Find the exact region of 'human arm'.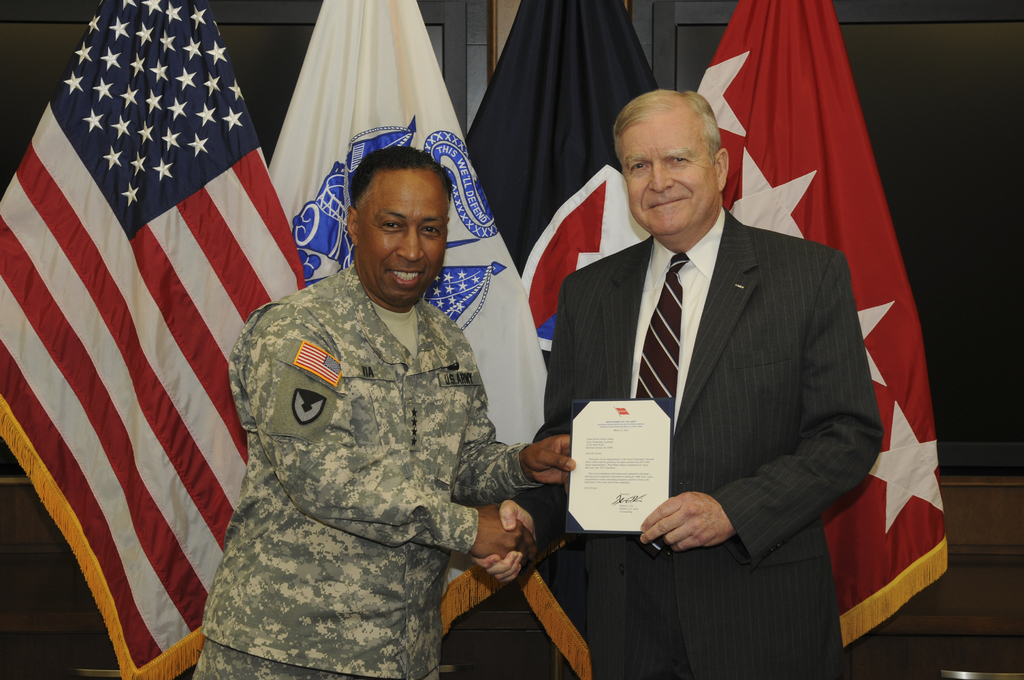
Exact region: bbox(462, 278, 597, 588).
